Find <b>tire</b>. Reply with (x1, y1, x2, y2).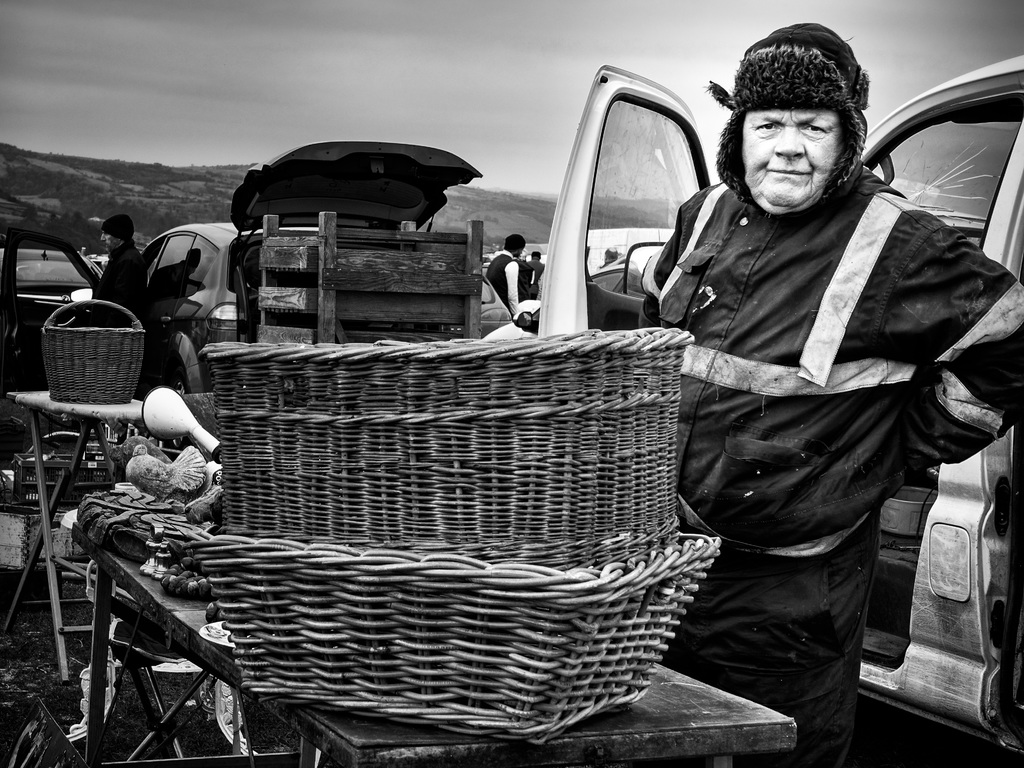
(167, 355, 187, 393).
